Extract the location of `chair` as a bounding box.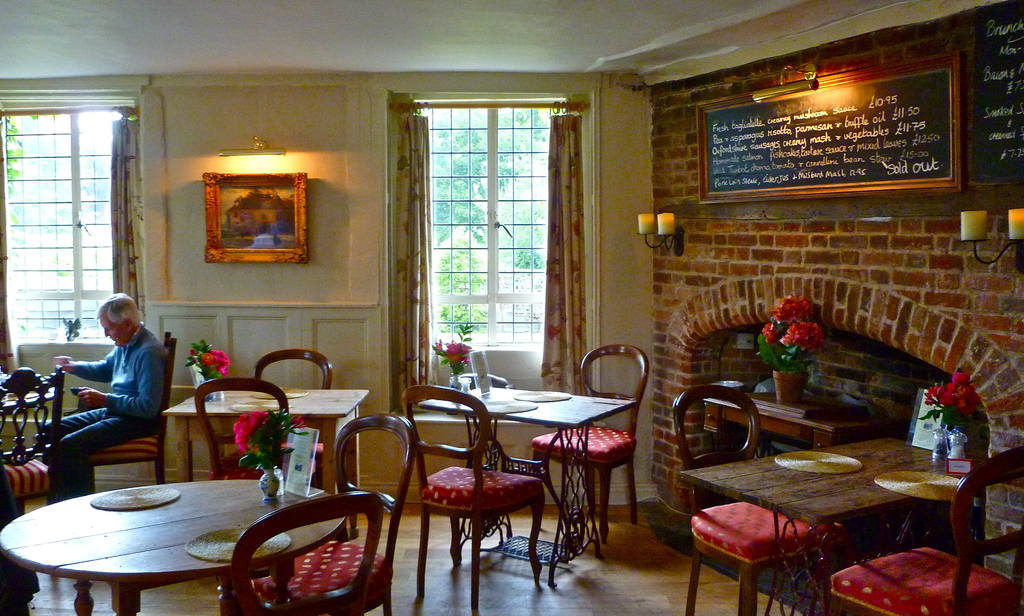
left=671, top=386, right=849, bottom=615.
